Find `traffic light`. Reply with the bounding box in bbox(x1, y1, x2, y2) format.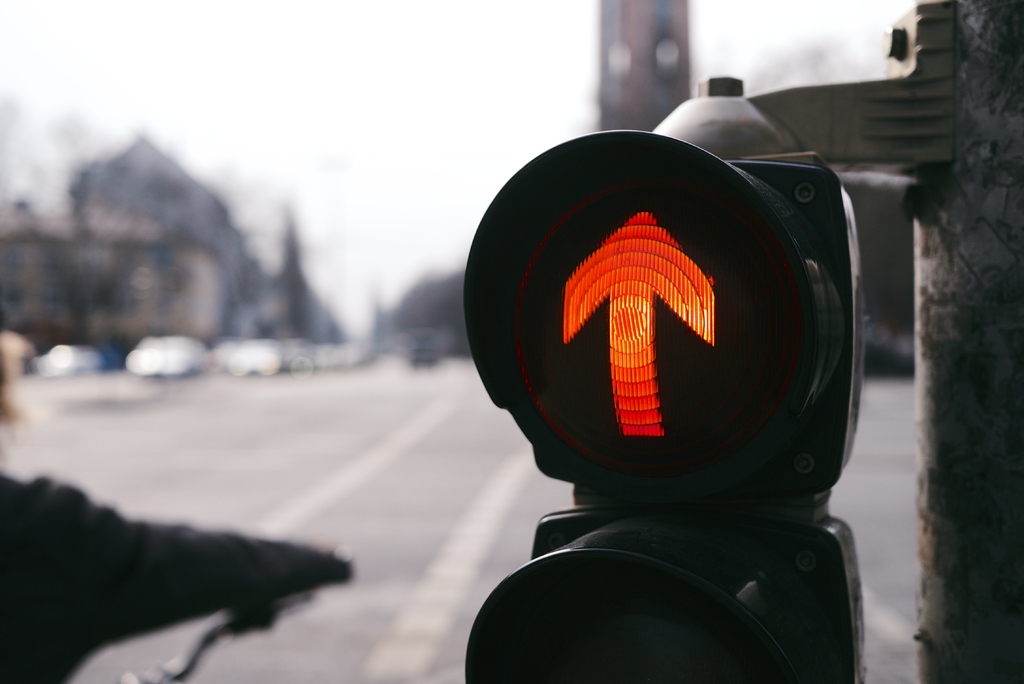
bbox(465, 129, 869, 683).
